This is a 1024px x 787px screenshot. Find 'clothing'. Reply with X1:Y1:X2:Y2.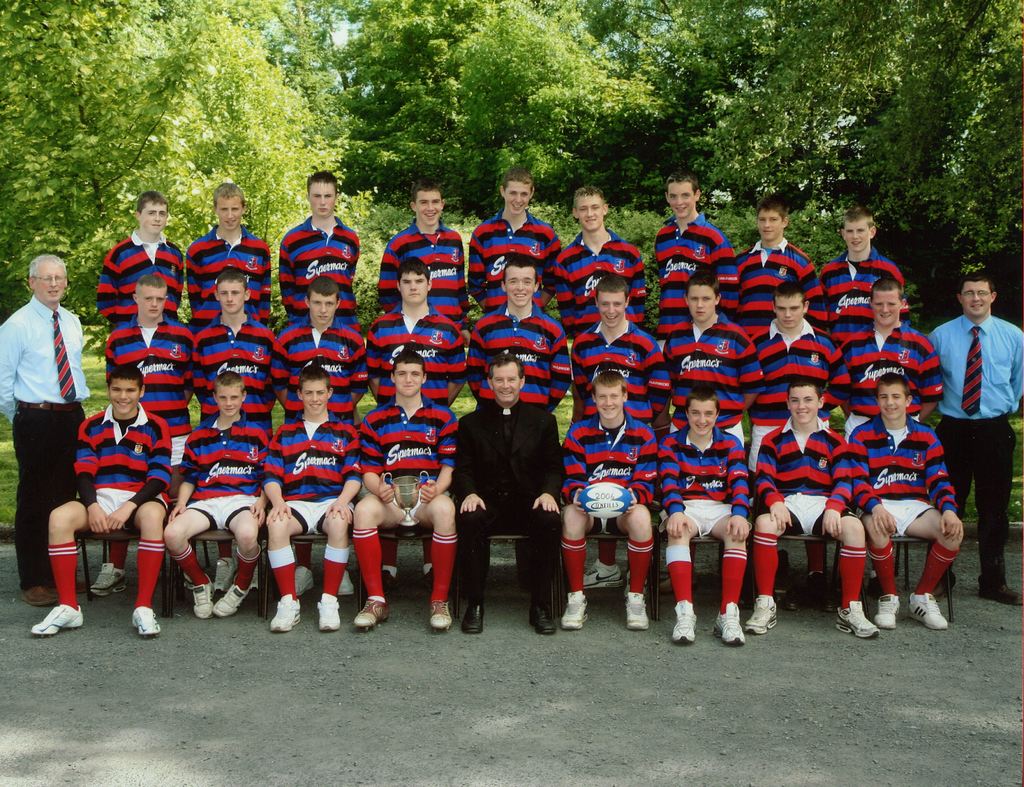
655:209:729:325.
